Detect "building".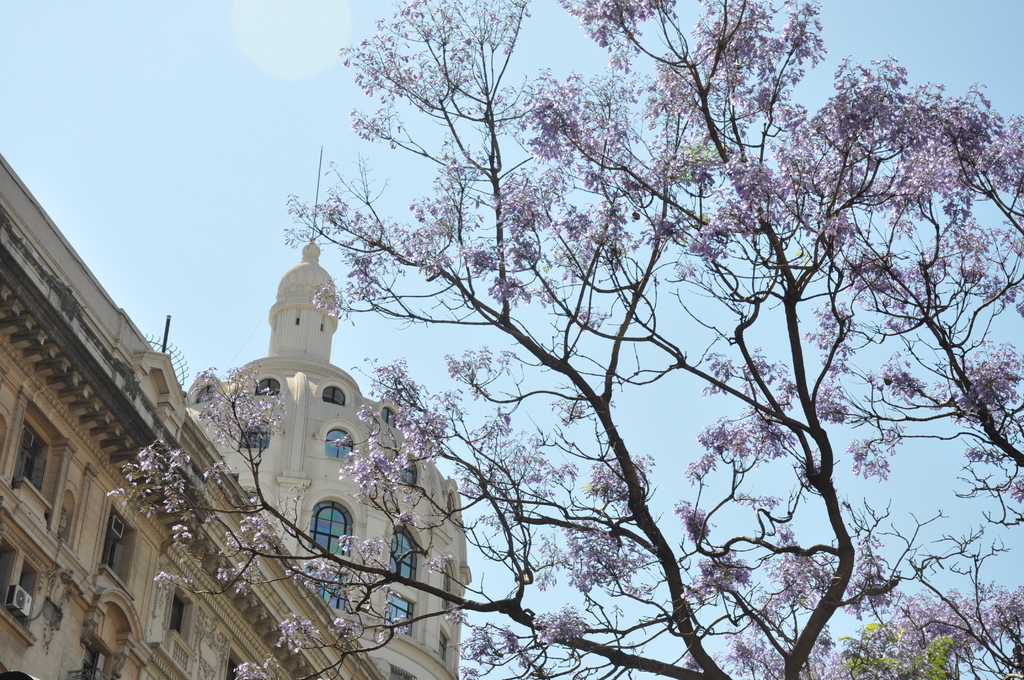
Detected at detection(184, 142, 471, 679).
